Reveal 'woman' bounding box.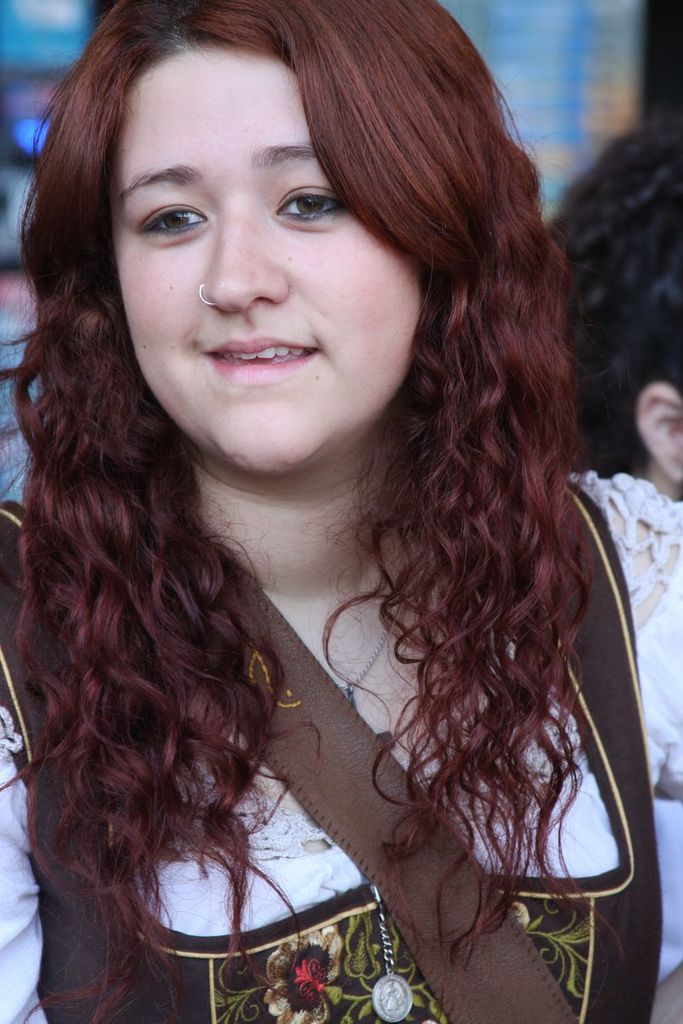
Revealed: x1=13, y1=9, x2=656, y2=995.
